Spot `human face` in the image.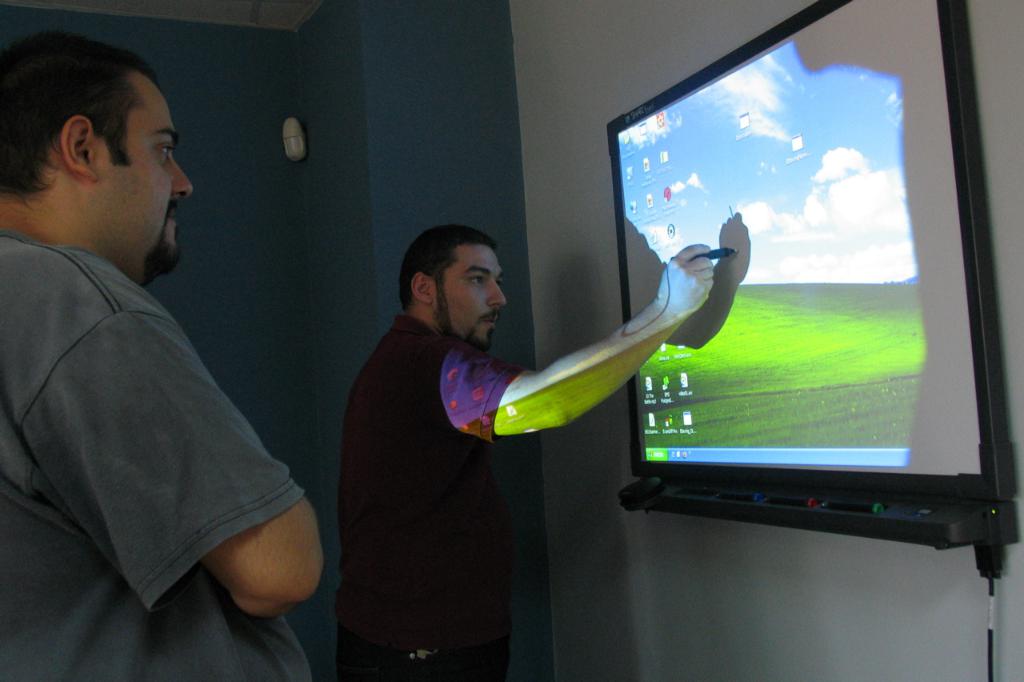
`human face` found at bbox=(46, 60, 198, 263).
